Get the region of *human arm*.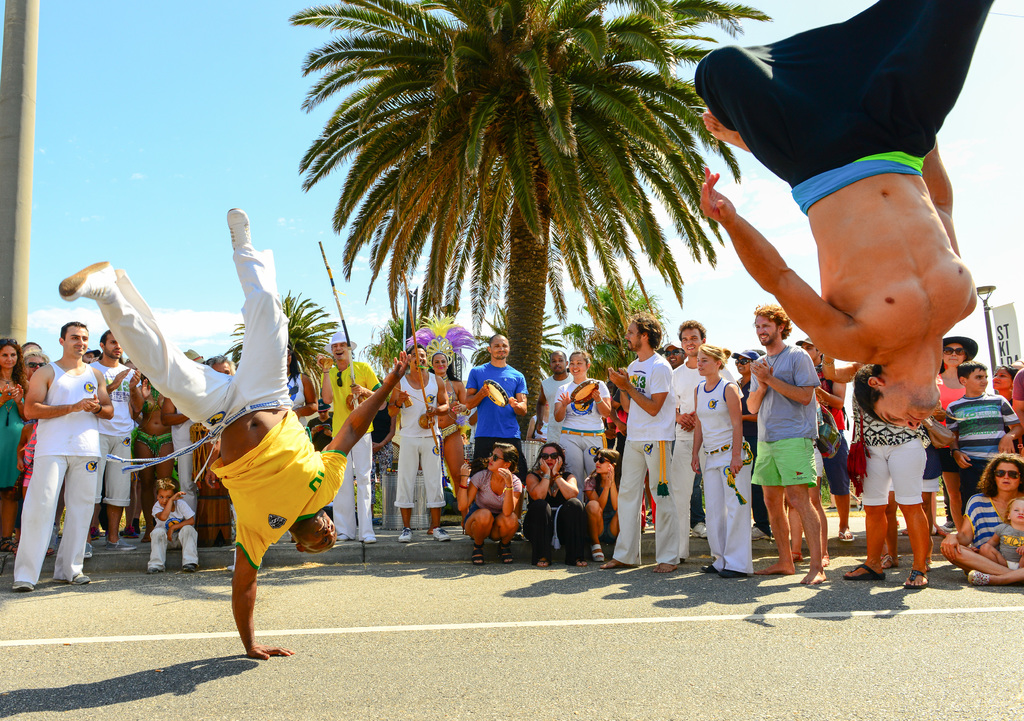
321/351/415/488.
